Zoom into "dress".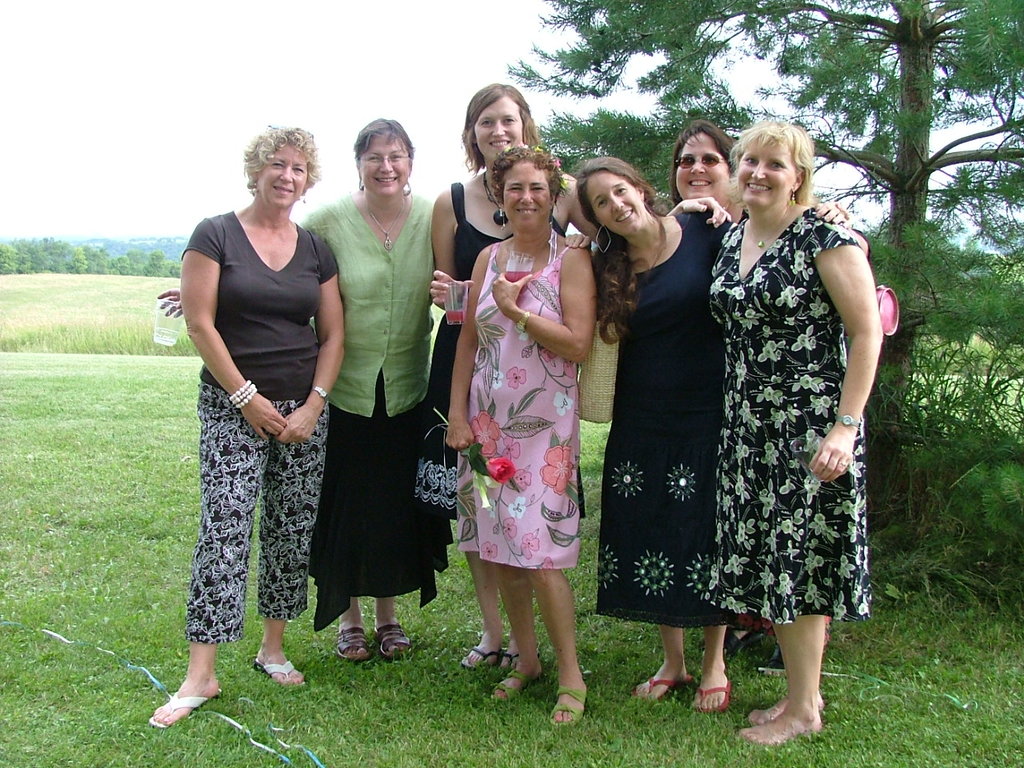
Zoom target: <region>701, 205, 871, 627</region>.
